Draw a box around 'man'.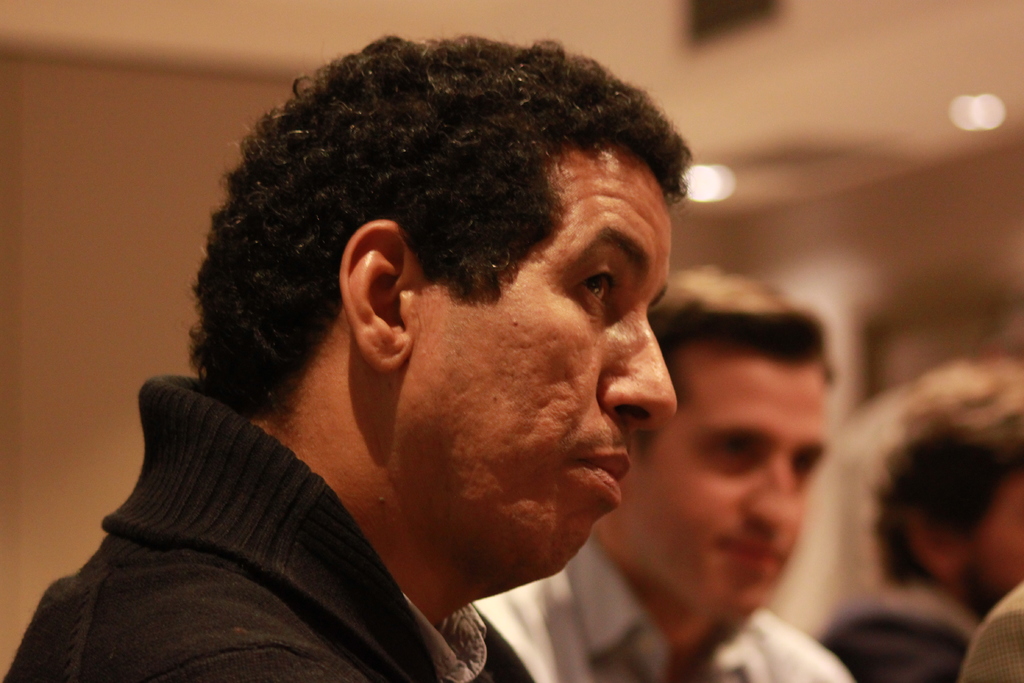
{"left": 472, "top": 262, "right": 854, "bottom": 682}.
